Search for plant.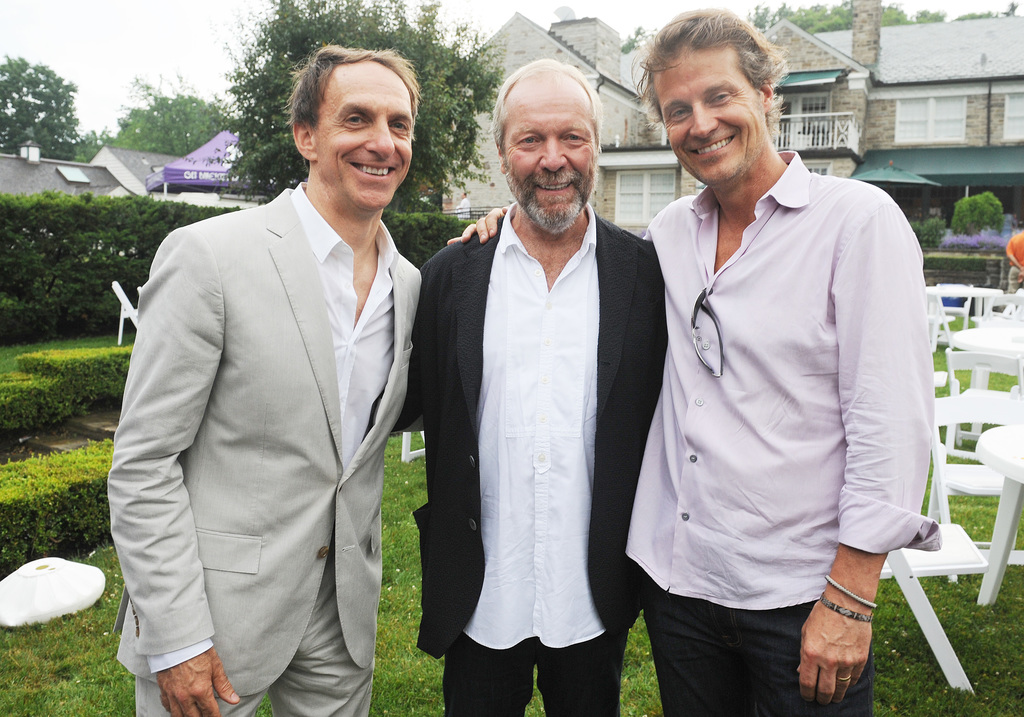
Found at 945/185/1008/248.
